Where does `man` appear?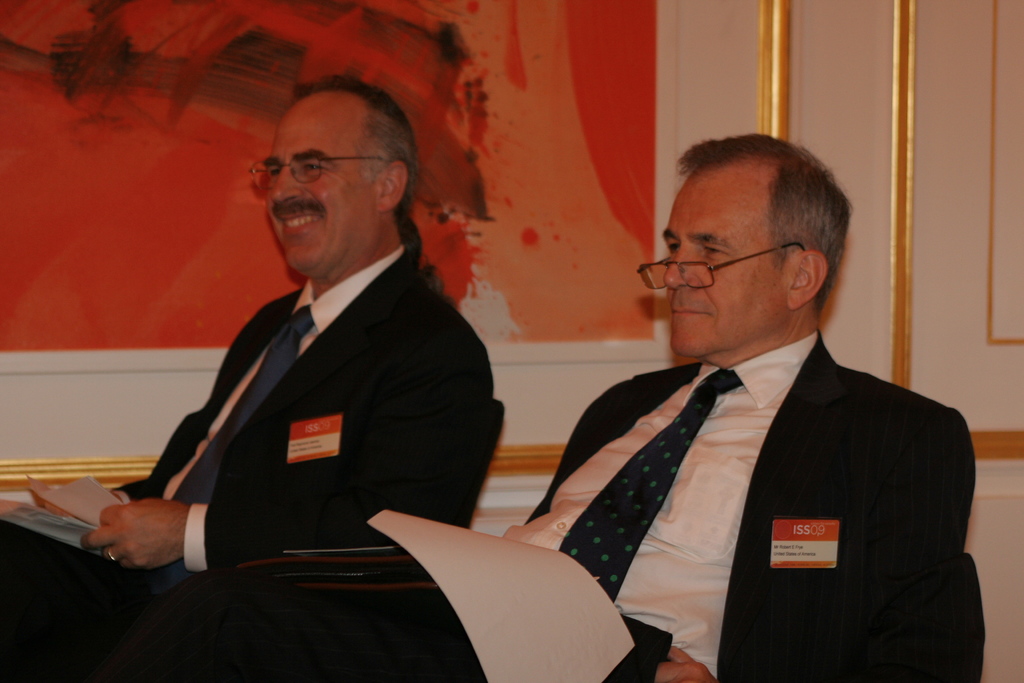
Appears at 0,72,495,682.
